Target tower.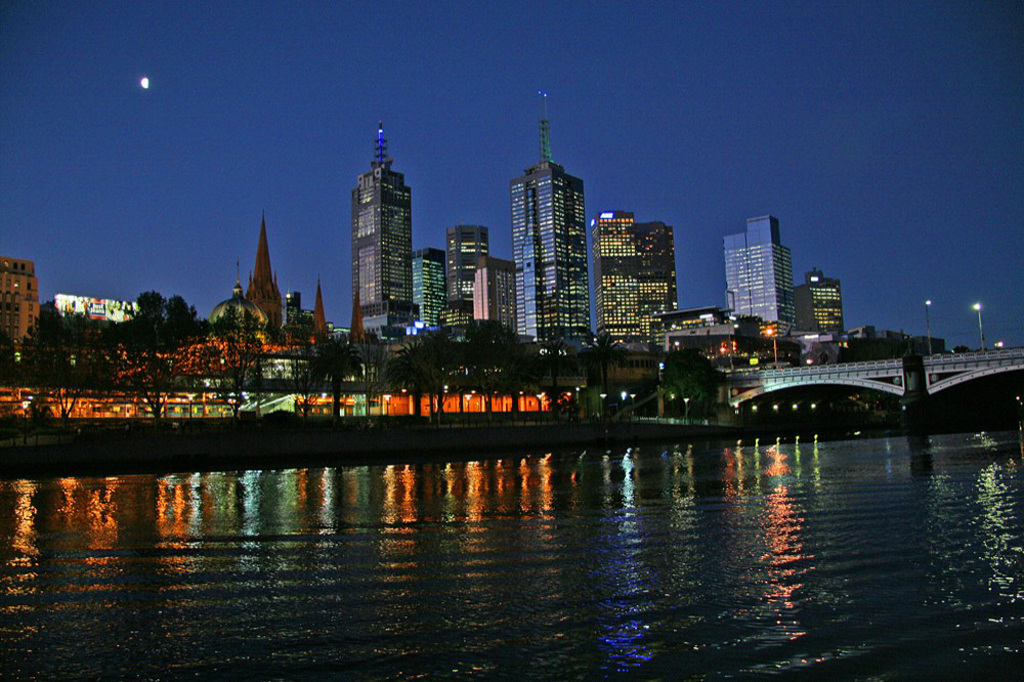
Target region: BBox(717, 217, 793, 331).
